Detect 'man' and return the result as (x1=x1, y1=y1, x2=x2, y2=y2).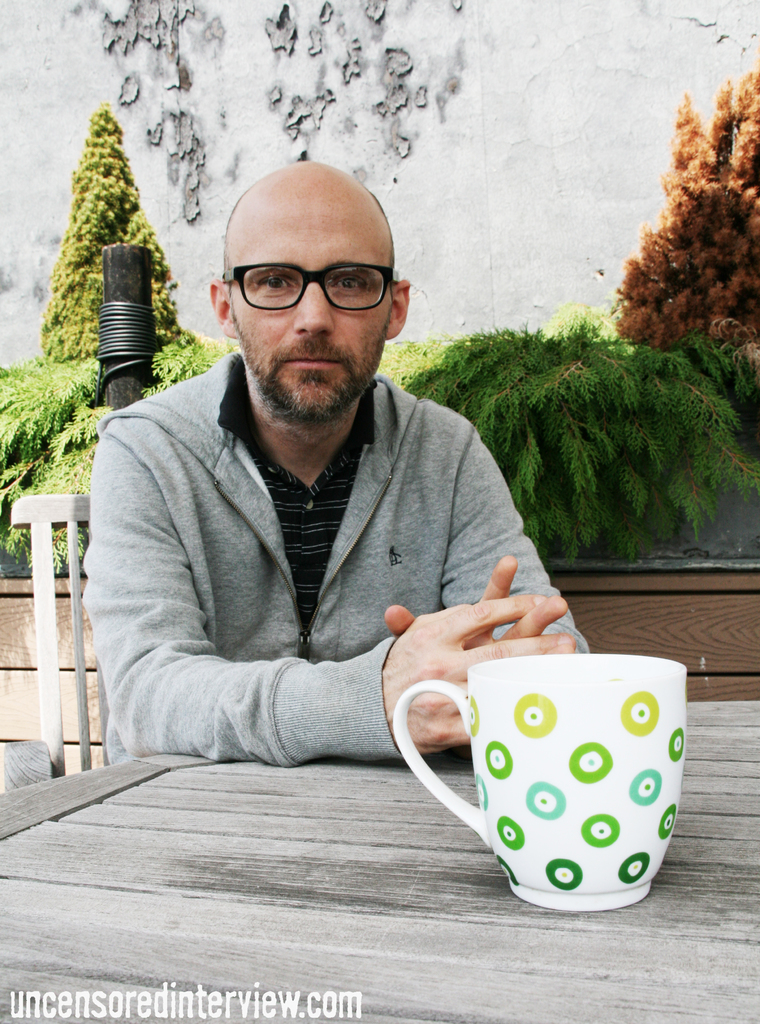
(x1=95, y1=150, x2=602, y2=902).
